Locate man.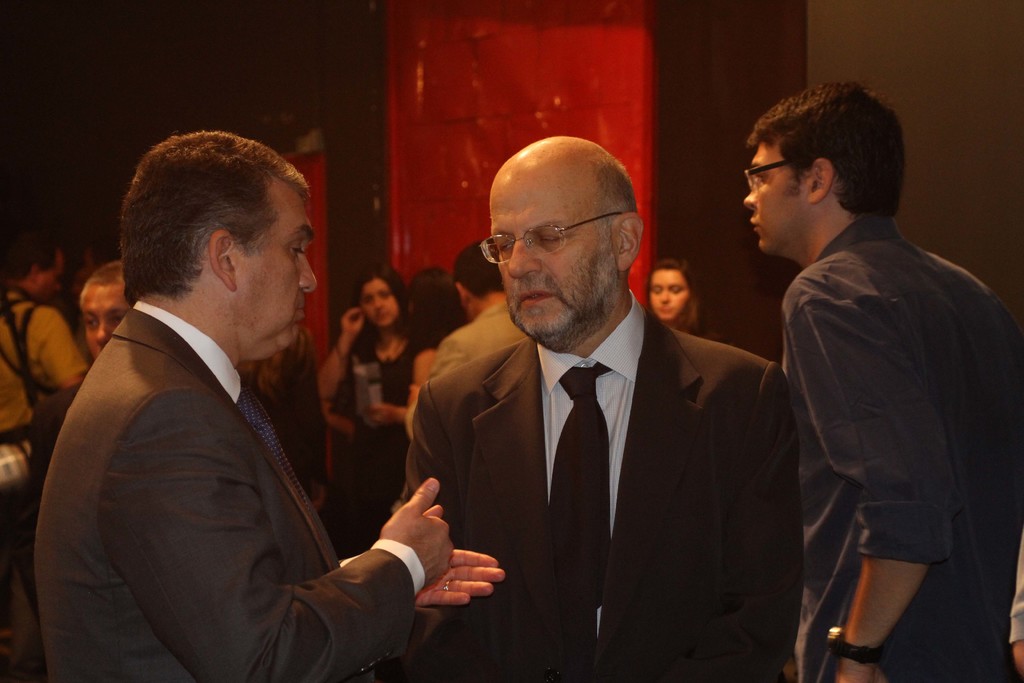
Bounding box: box(0, 234, 95, 447).
